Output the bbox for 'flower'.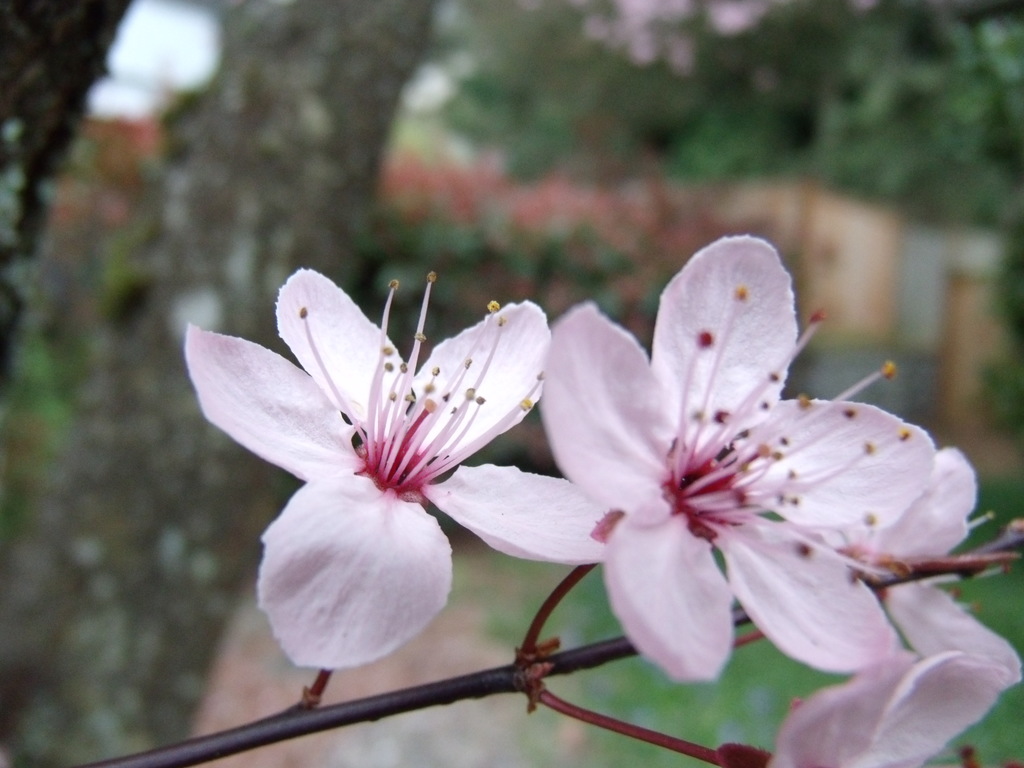
759 640 1012 767.
